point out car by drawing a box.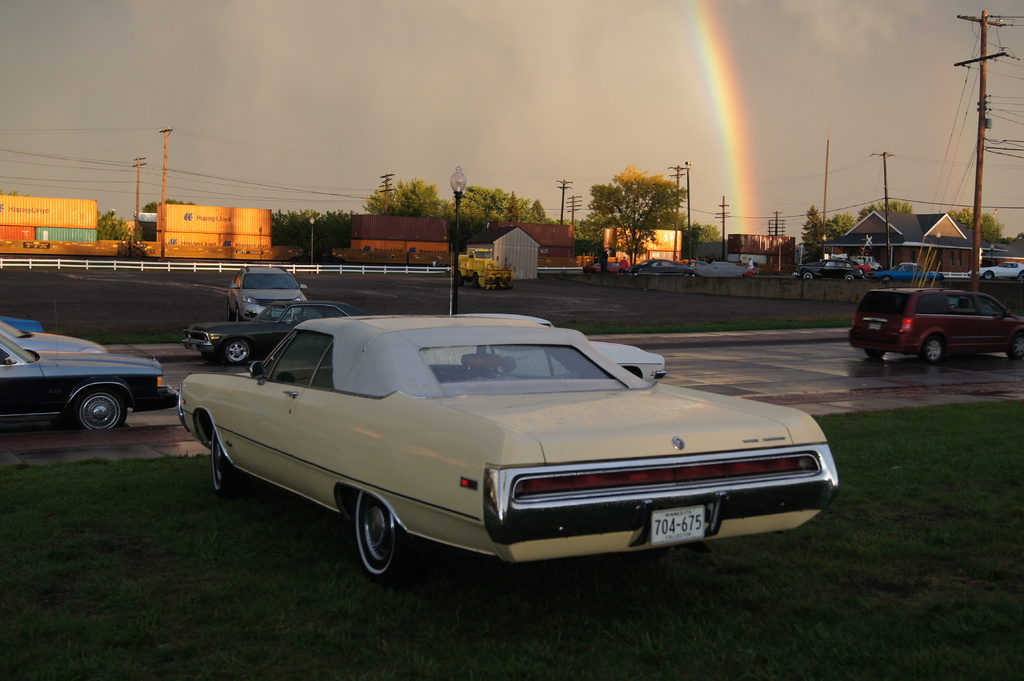
pyautogui.locateOnScreen(182, 308, 836, 572).
